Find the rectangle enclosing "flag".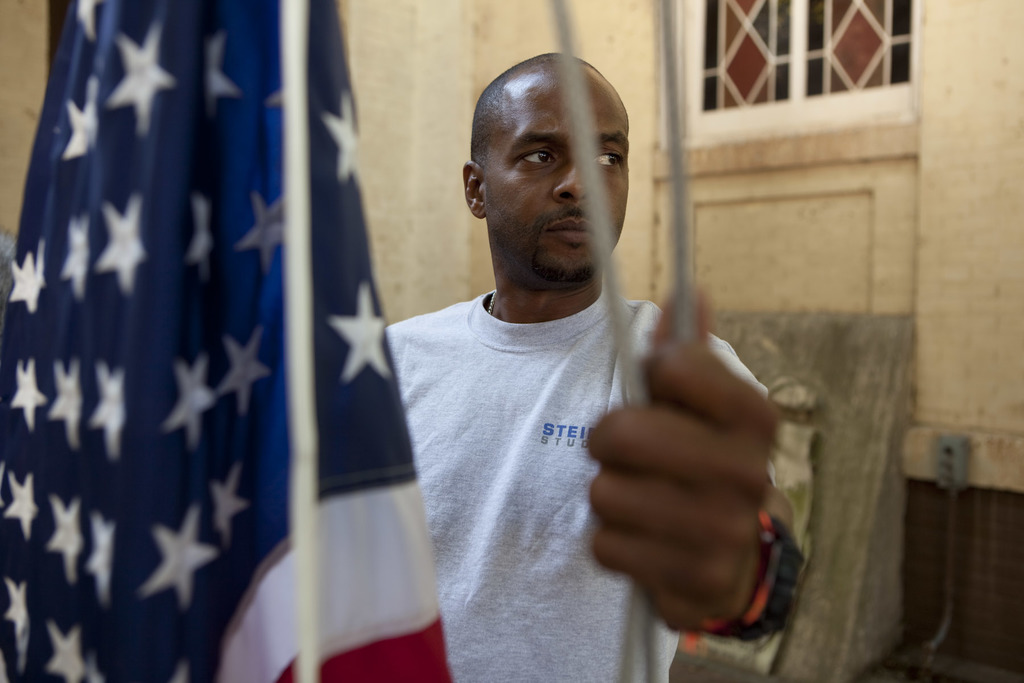
locate(0, 0, 447, 680).
